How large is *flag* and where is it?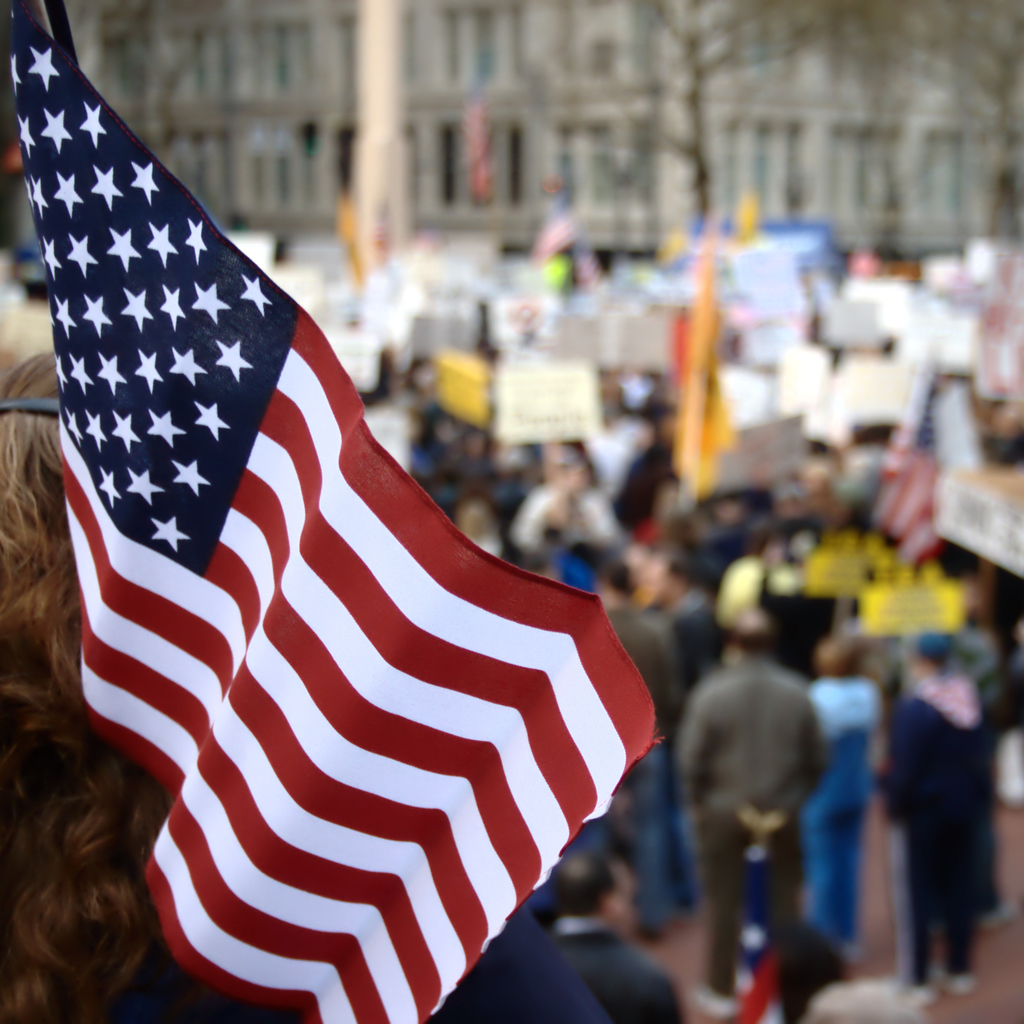
Bounding box: rect(342, 187, 381, 299).
